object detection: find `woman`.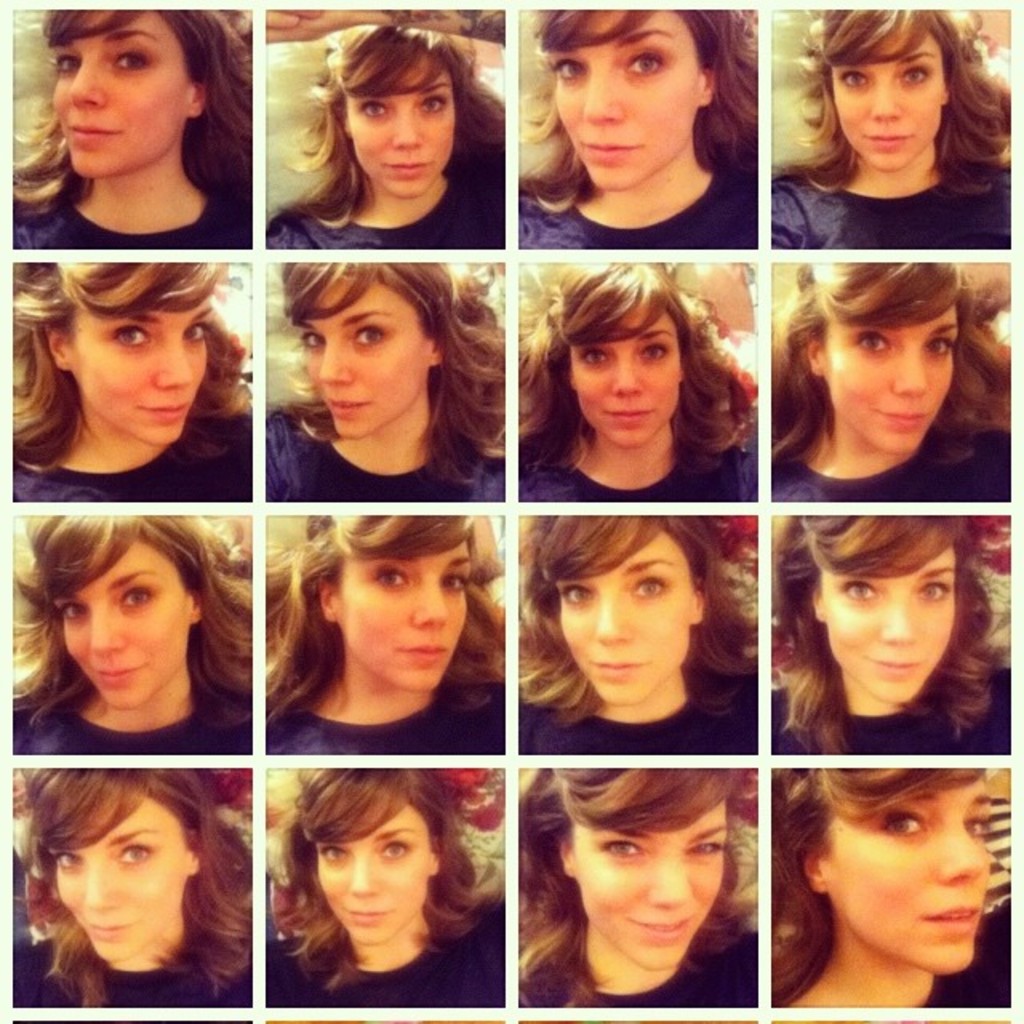
locate(778, 13, 1008, 251).
